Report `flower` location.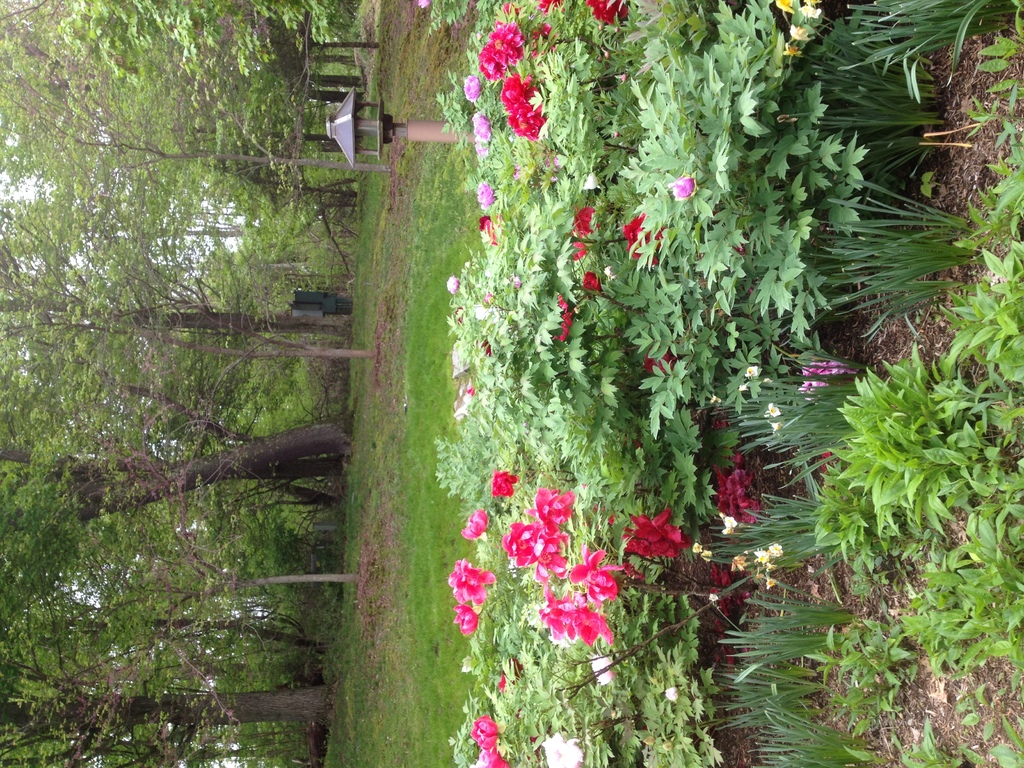
Report: <region>472, 300, 489, 320</region>.
